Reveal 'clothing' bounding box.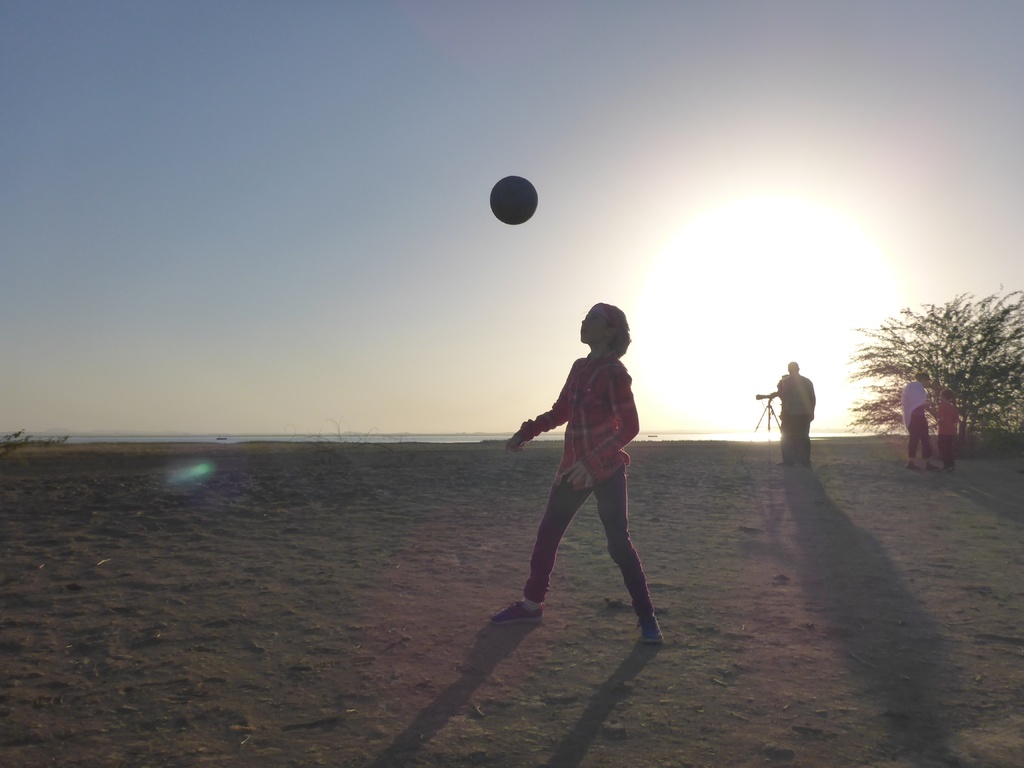
Revealed: bbox=[769, 367, 816, 463].
